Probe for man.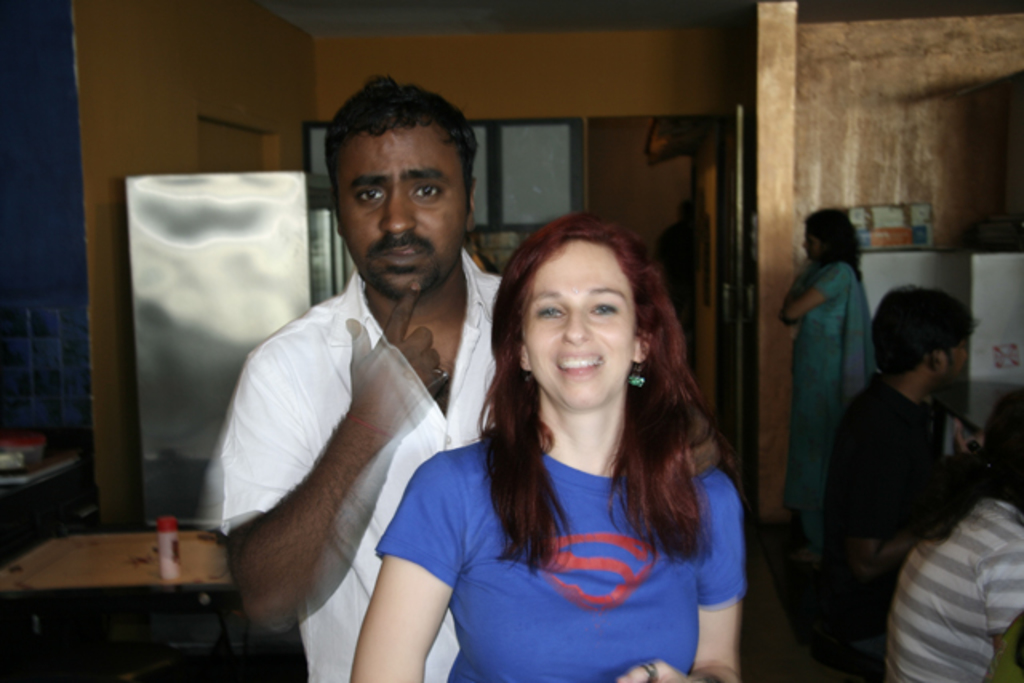
Probe result: pyautogui.locateOnScreen(211, 82, 526, 681).
